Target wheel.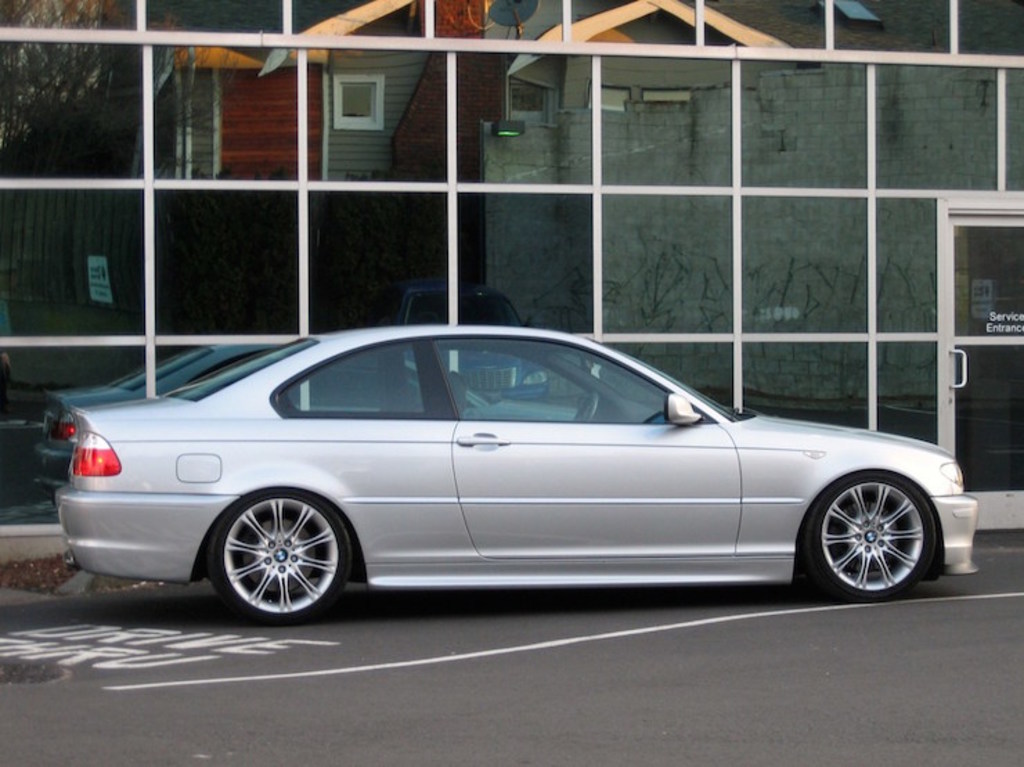
Target region: [left=578, top=392, right=598, bottom=424].
